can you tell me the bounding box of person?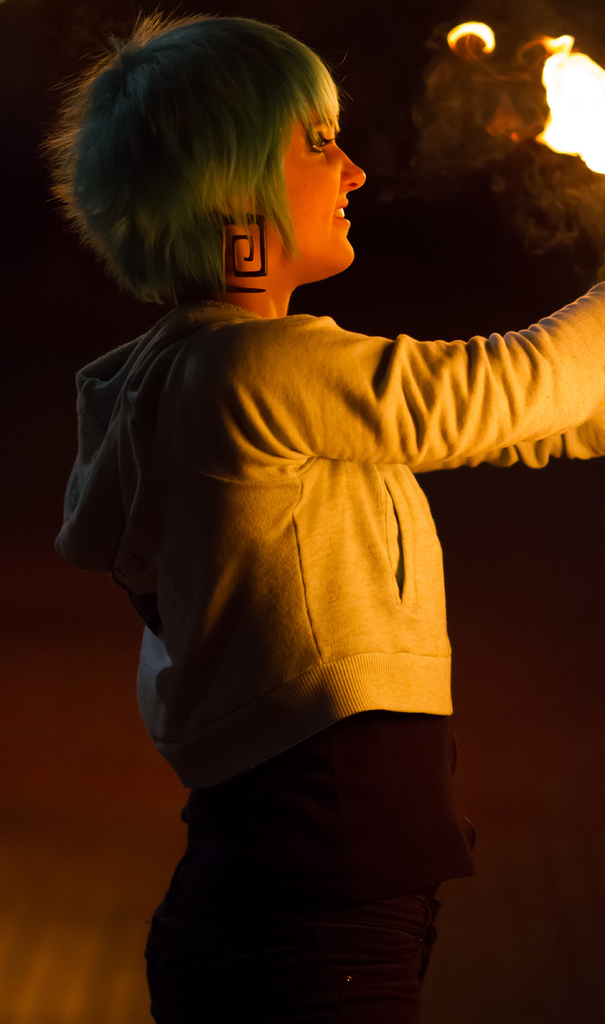
pyautogui.locateOnScreen(41, 3, 604, 1023).
